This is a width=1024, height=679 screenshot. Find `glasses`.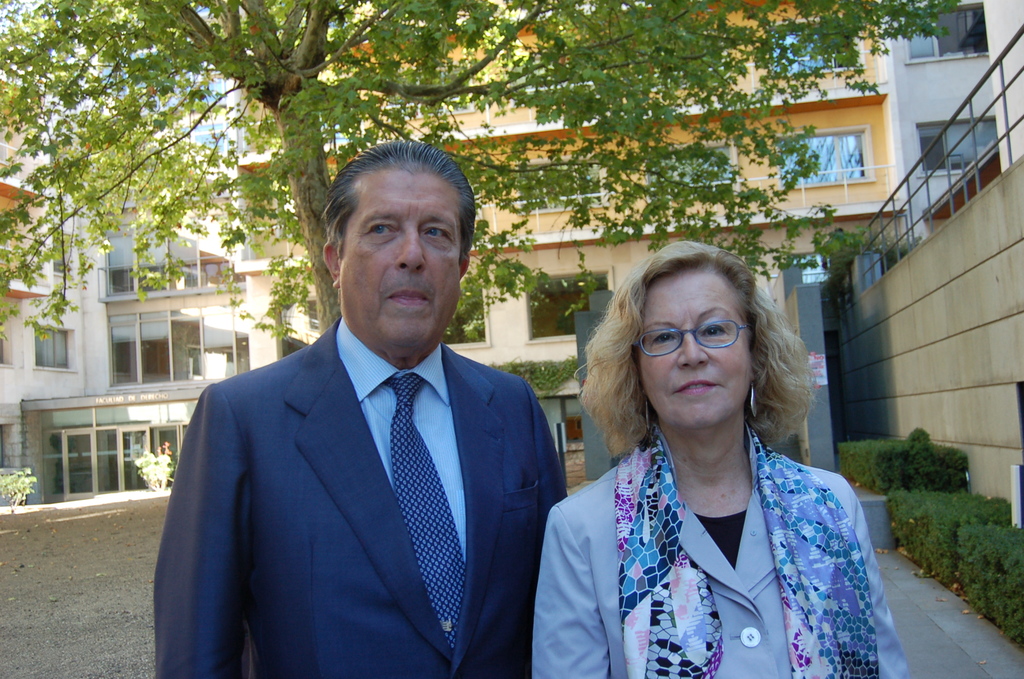
Bounding box: left=632, top=309, right=757, bottom=359.
